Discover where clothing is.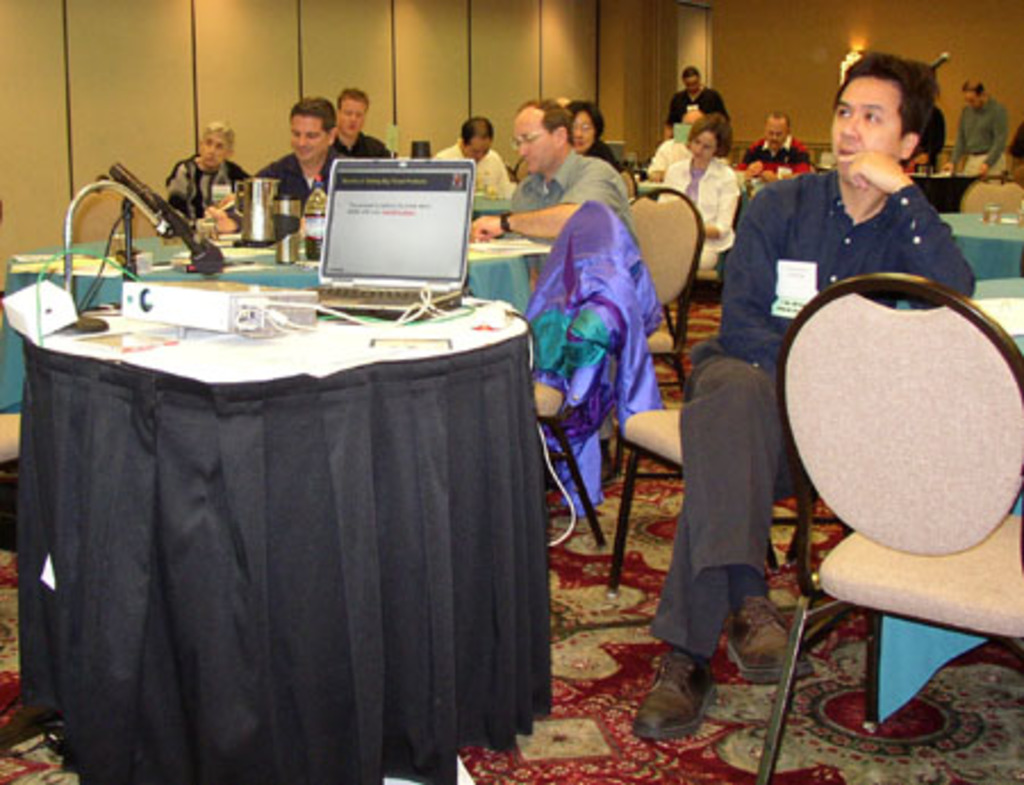
Discovered at 164 152 241 214.
